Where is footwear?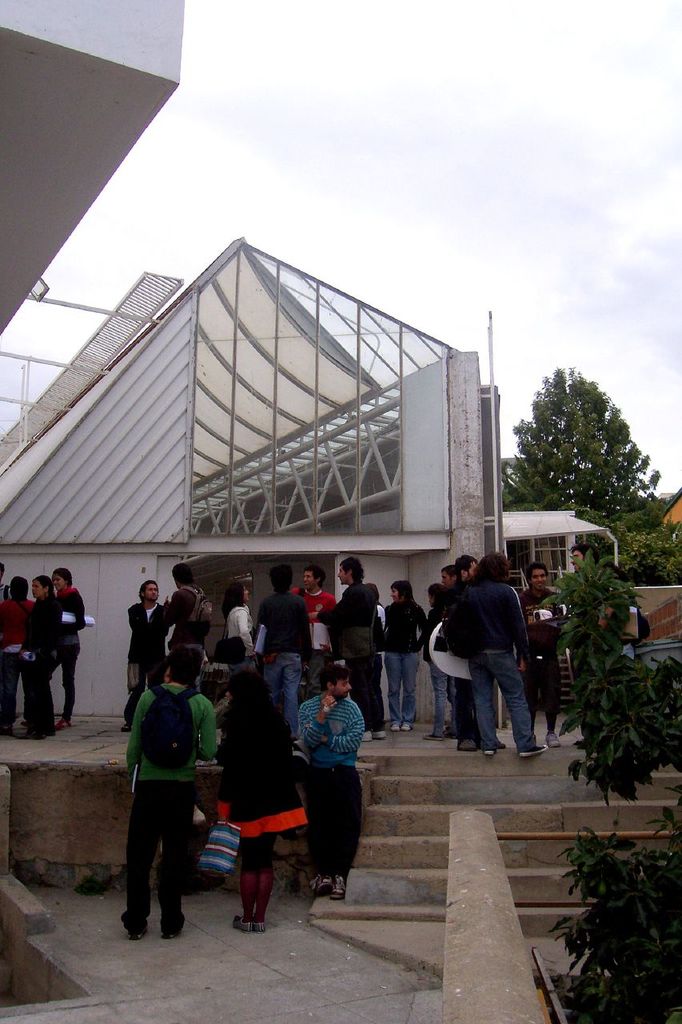
region(548, 730, 562, 748).
